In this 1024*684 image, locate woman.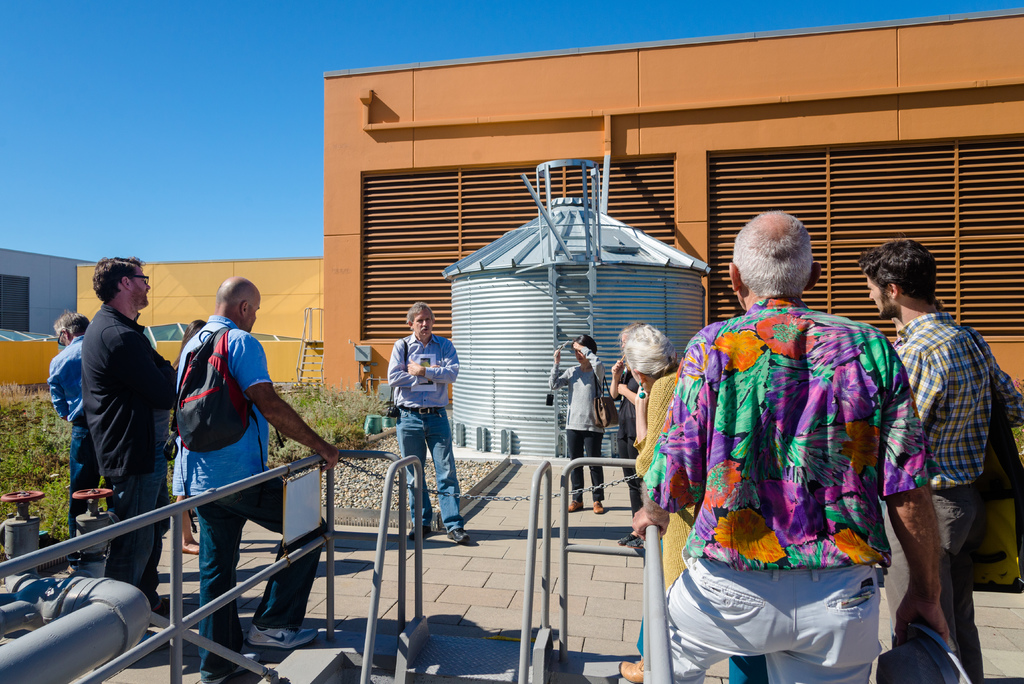
Bounding box: [x1=616, y1=319, x2=768, y2=683].
